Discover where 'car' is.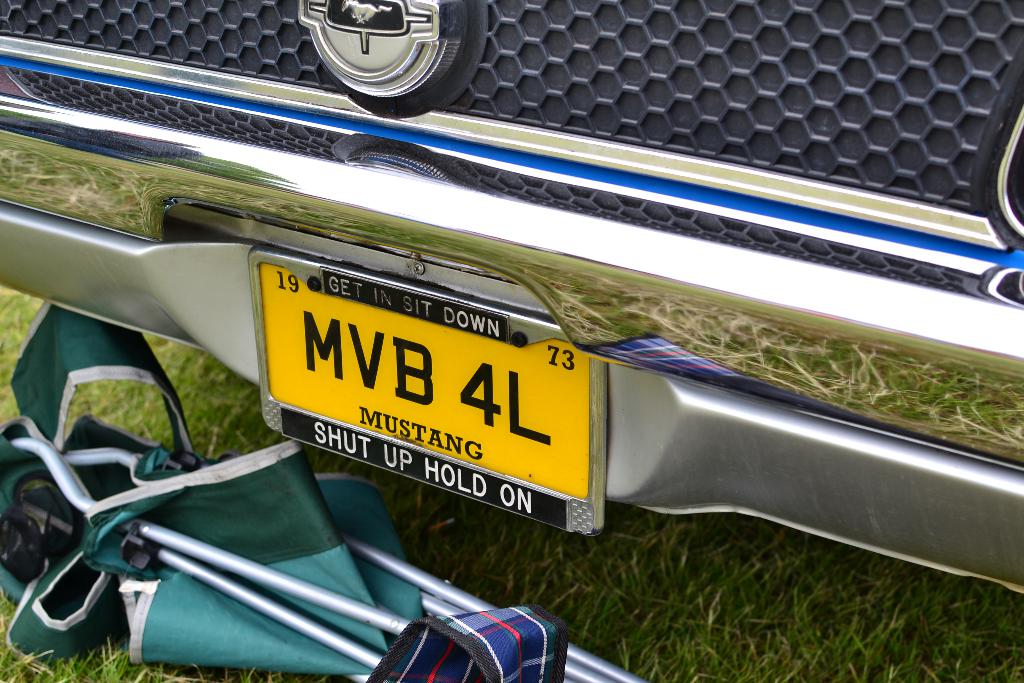
Discovered at left=0, top=0, right=1023, bottom=597.
